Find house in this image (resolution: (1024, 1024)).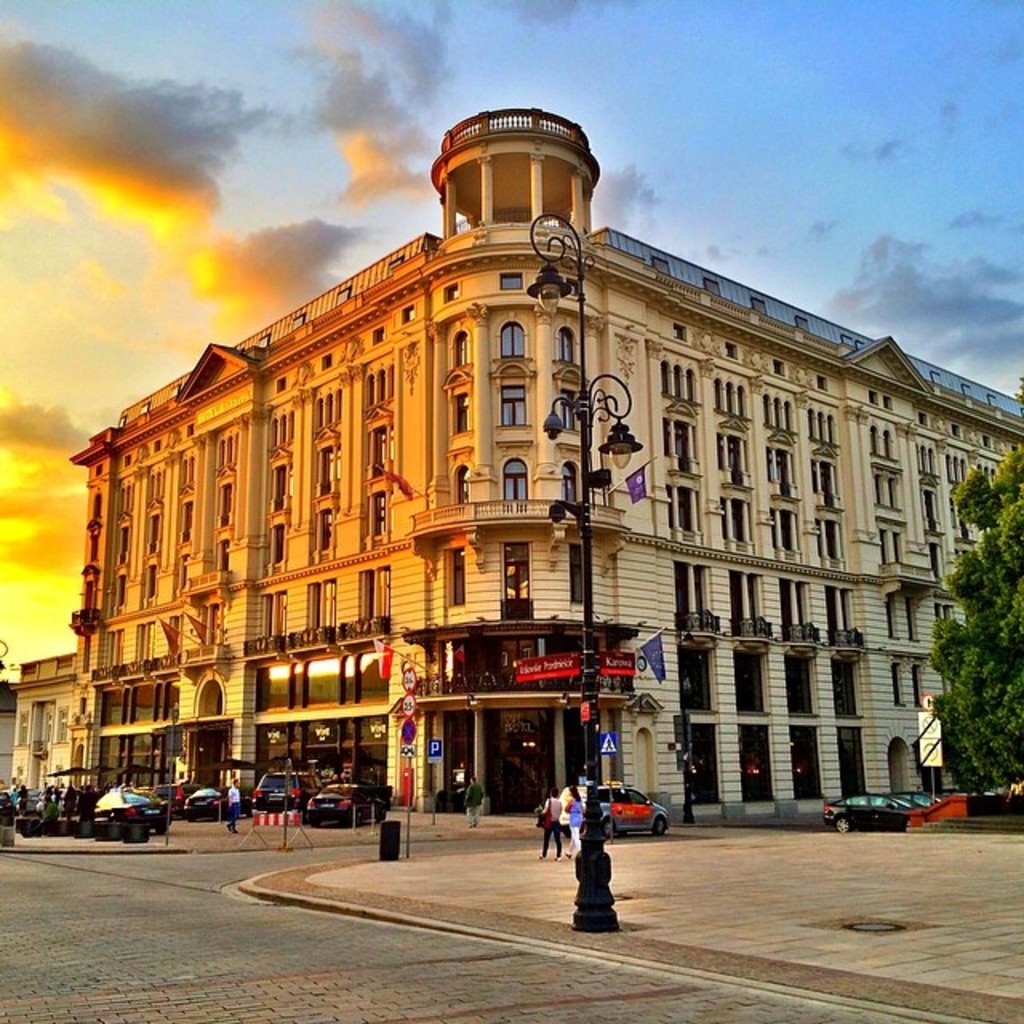
62/75/986/866.
